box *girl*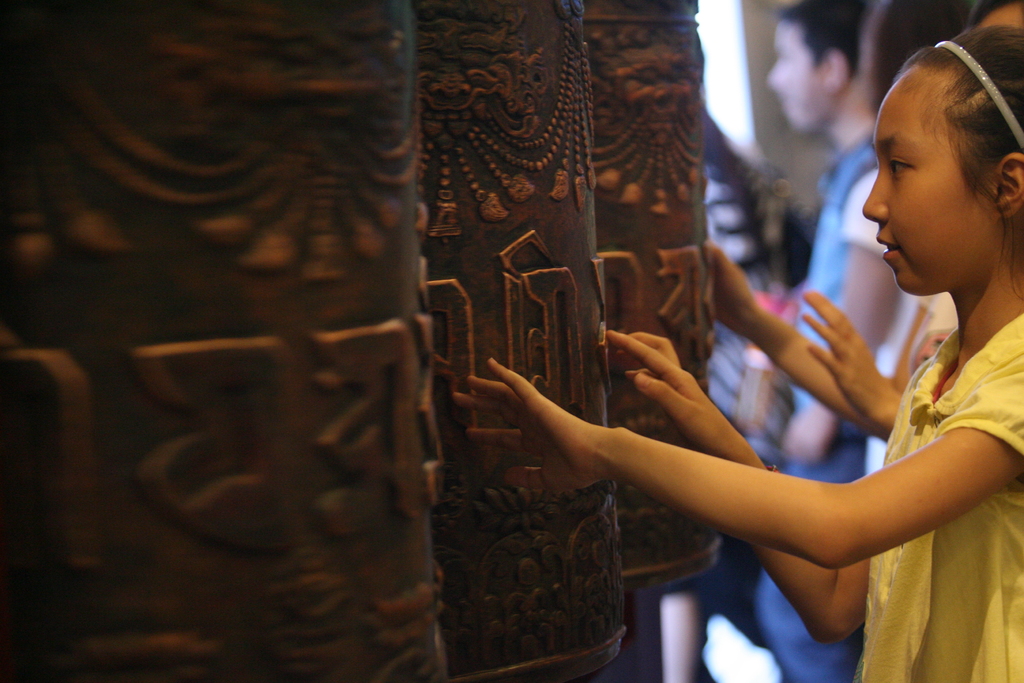
select_region(452, 26, 1023, 682)
